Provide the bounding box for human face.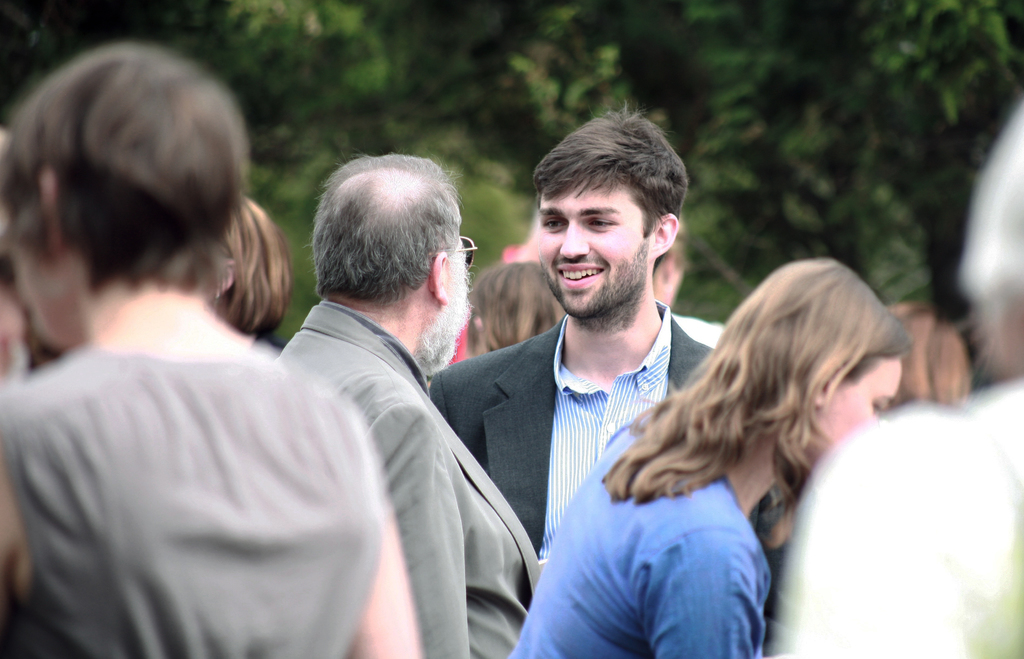
x1=536, y1=185, x2=644, y2=315.
